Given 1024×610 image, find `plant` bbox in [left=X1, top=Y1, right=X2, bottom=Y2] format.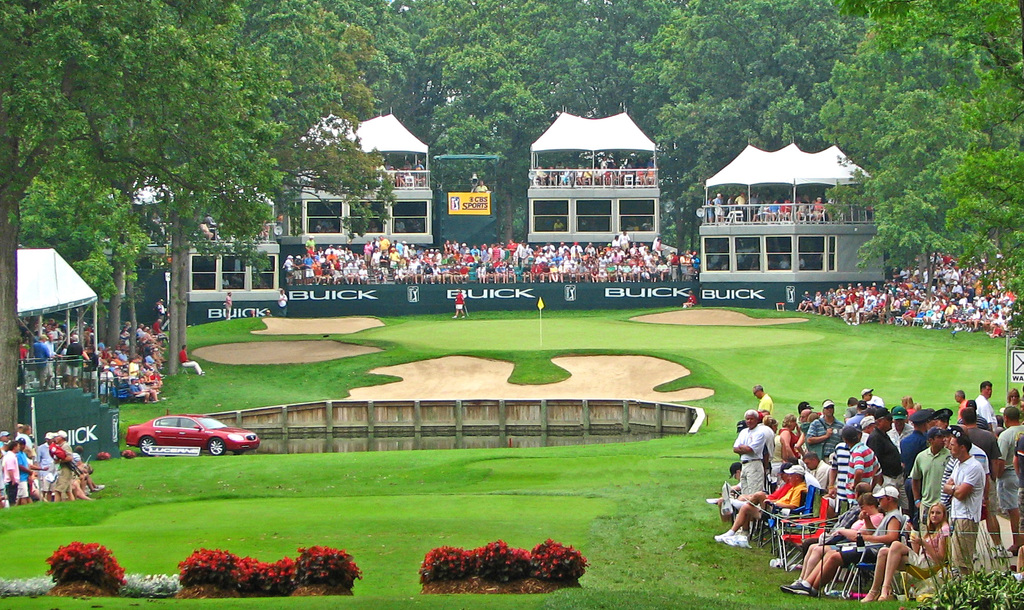
[left=45, top=537, right=127, bottom=595].
